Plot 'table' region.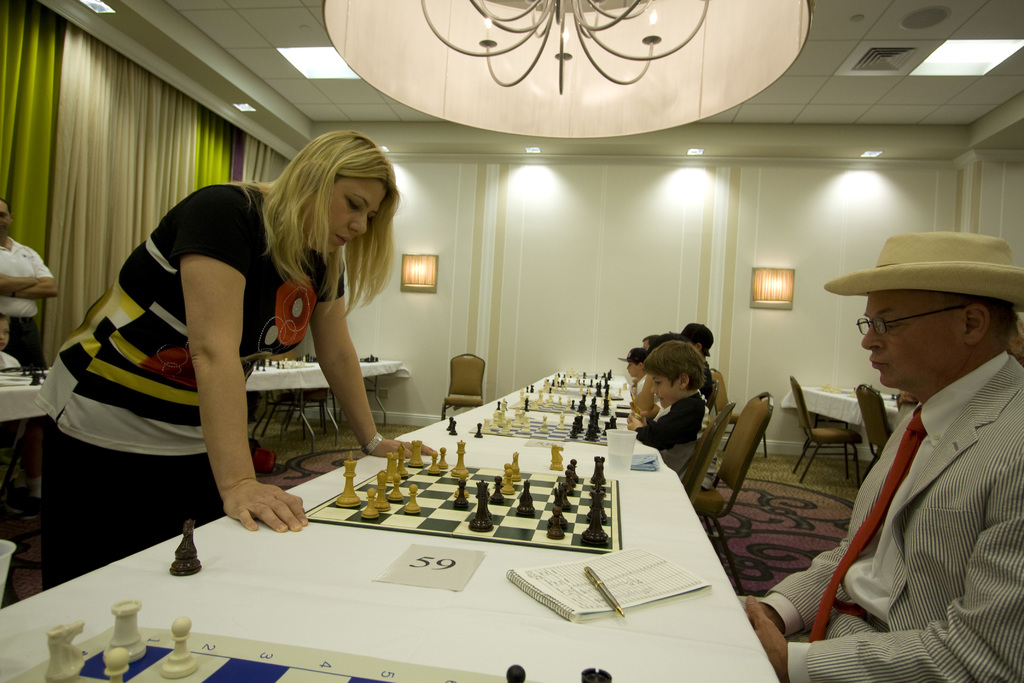
Plotted at (771,375,897,454).
